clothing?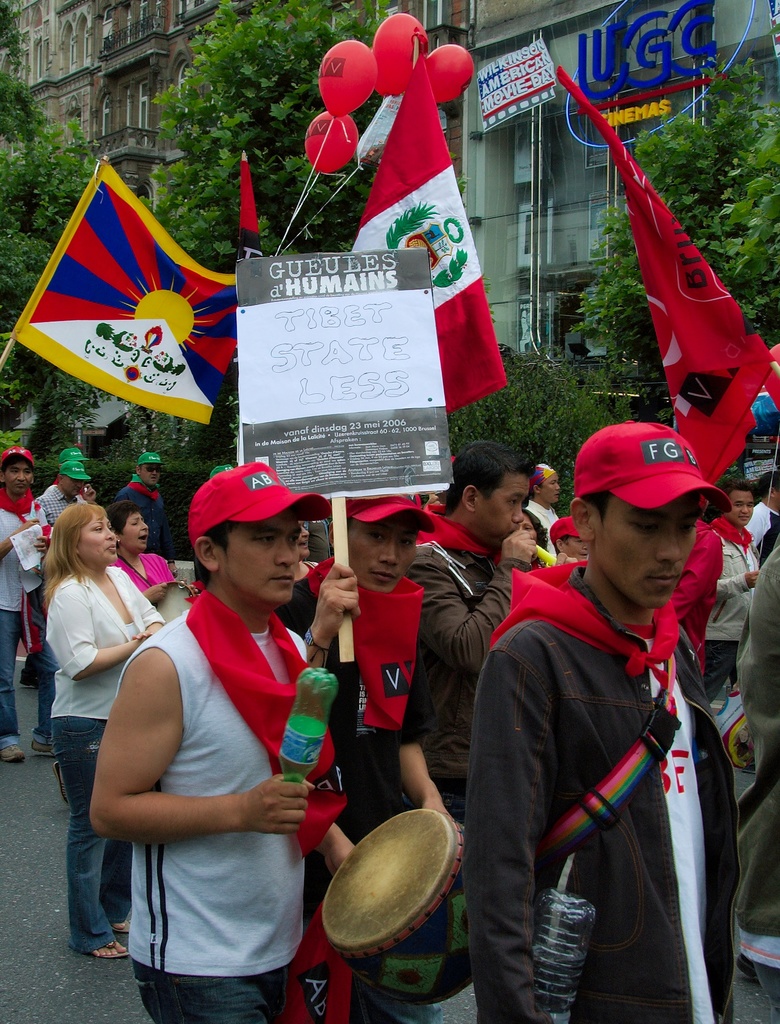
BBox(110, 549, 176, 598)
